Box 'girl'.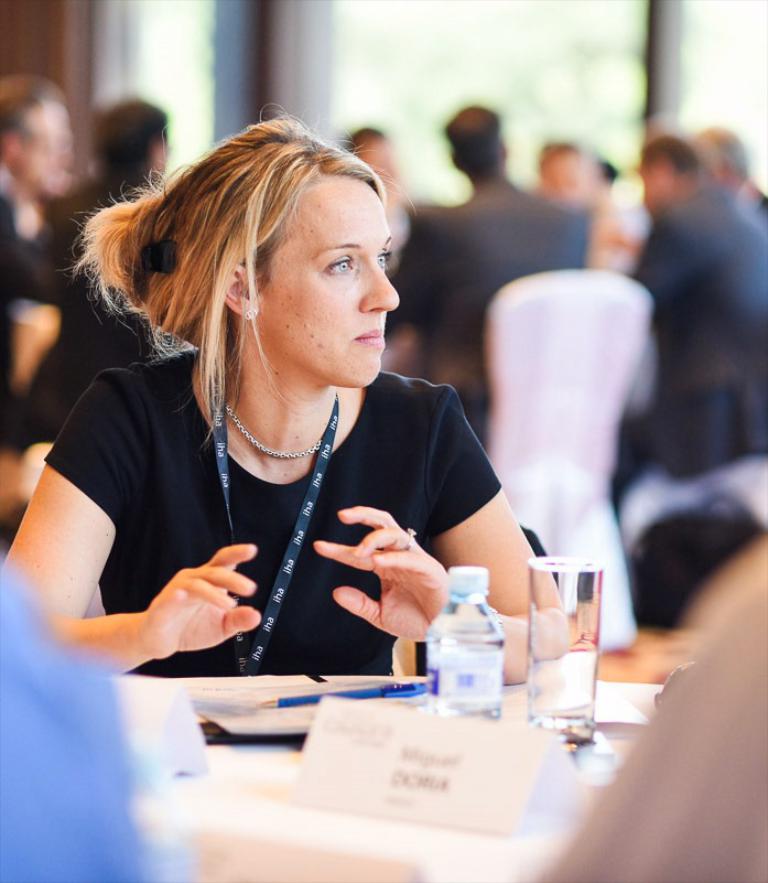
0,105,573,677.
